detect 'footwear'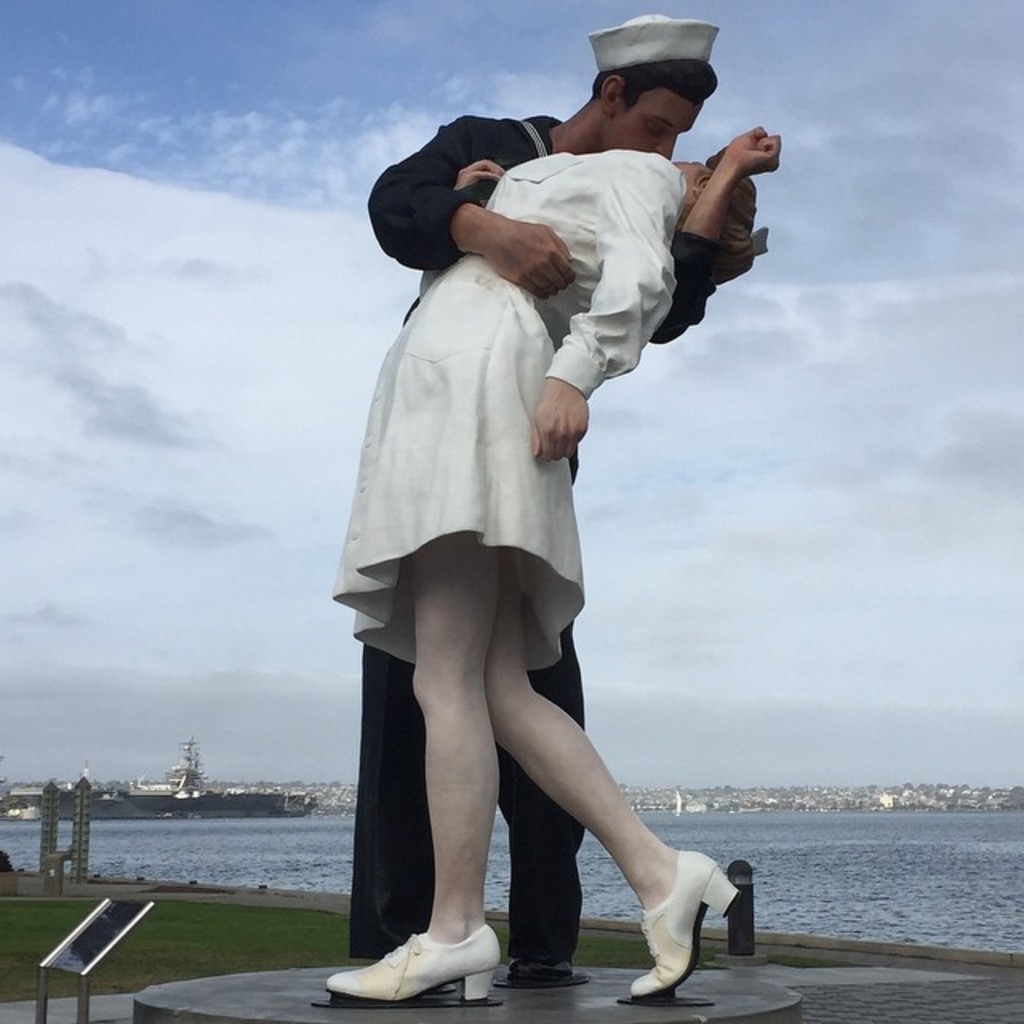
region(630, 861, 726, 992)
